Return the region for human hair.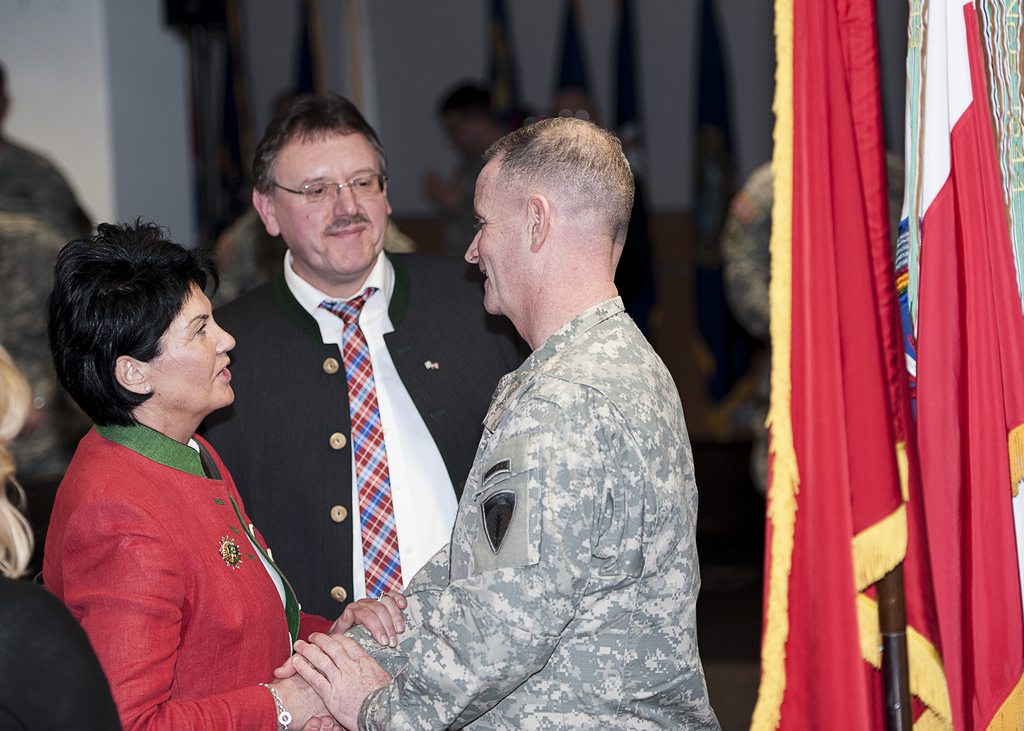
46:253:237:441.
